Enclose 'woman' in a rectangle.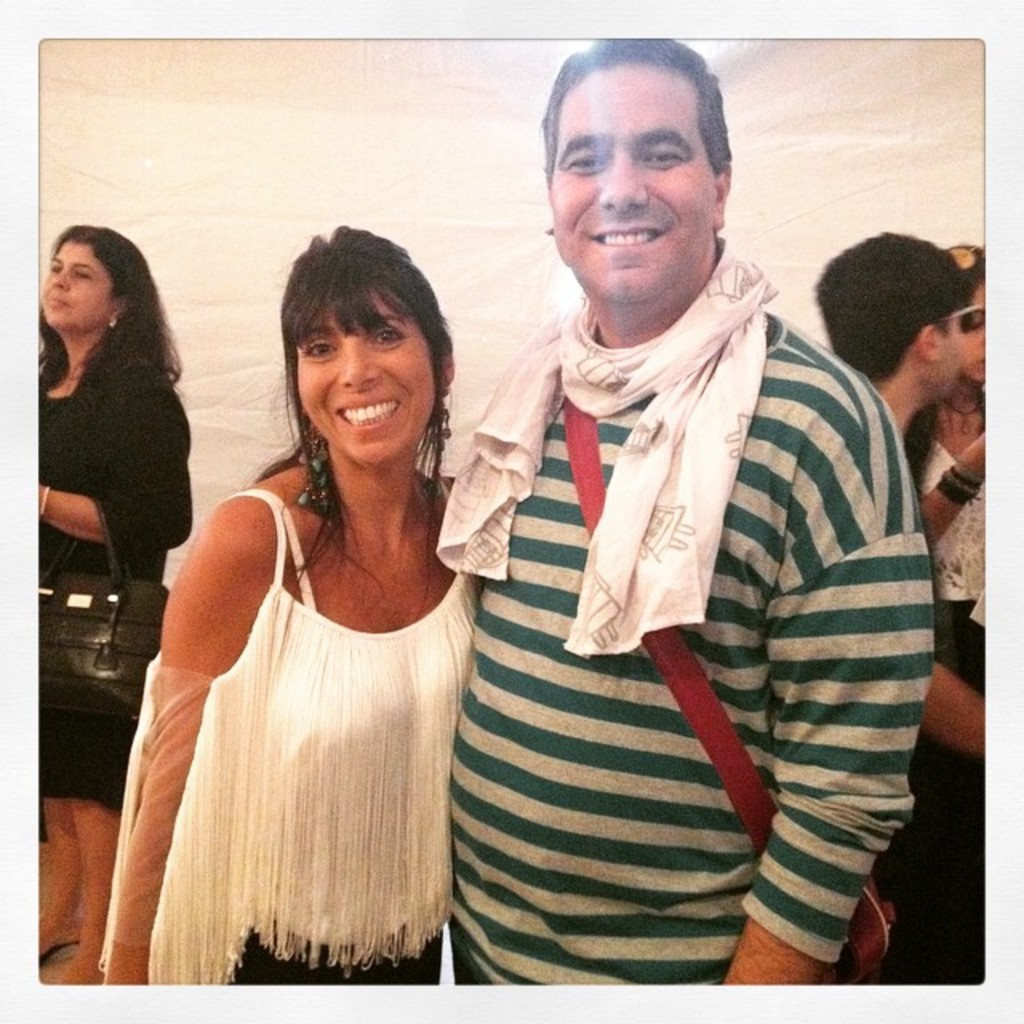
112/230/512/1005.
